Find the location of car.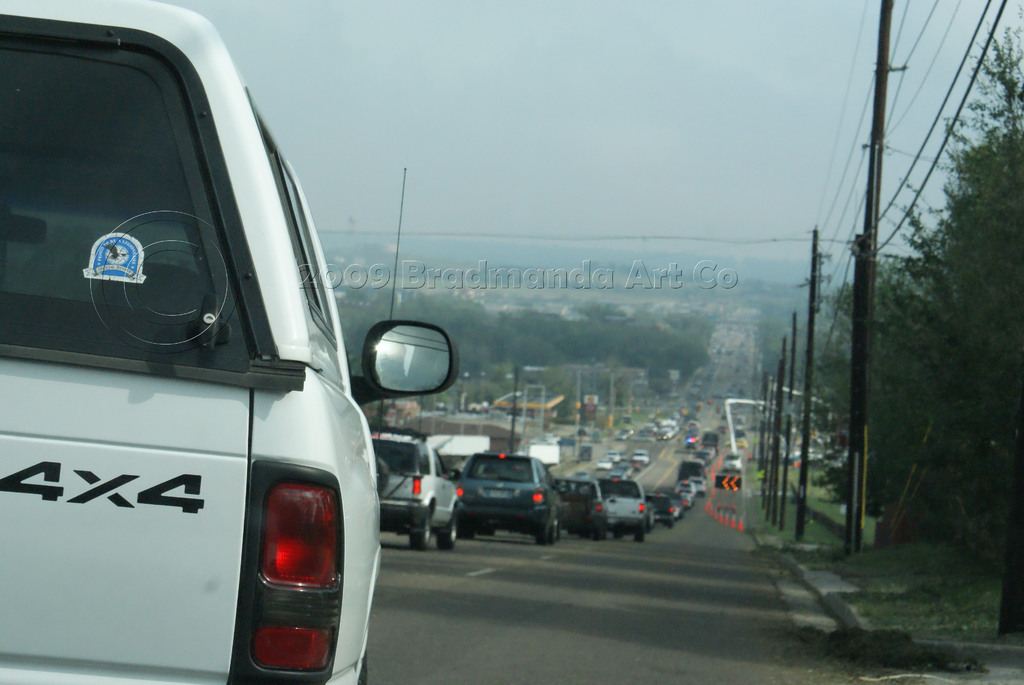
Location: (548,469,612,542).
